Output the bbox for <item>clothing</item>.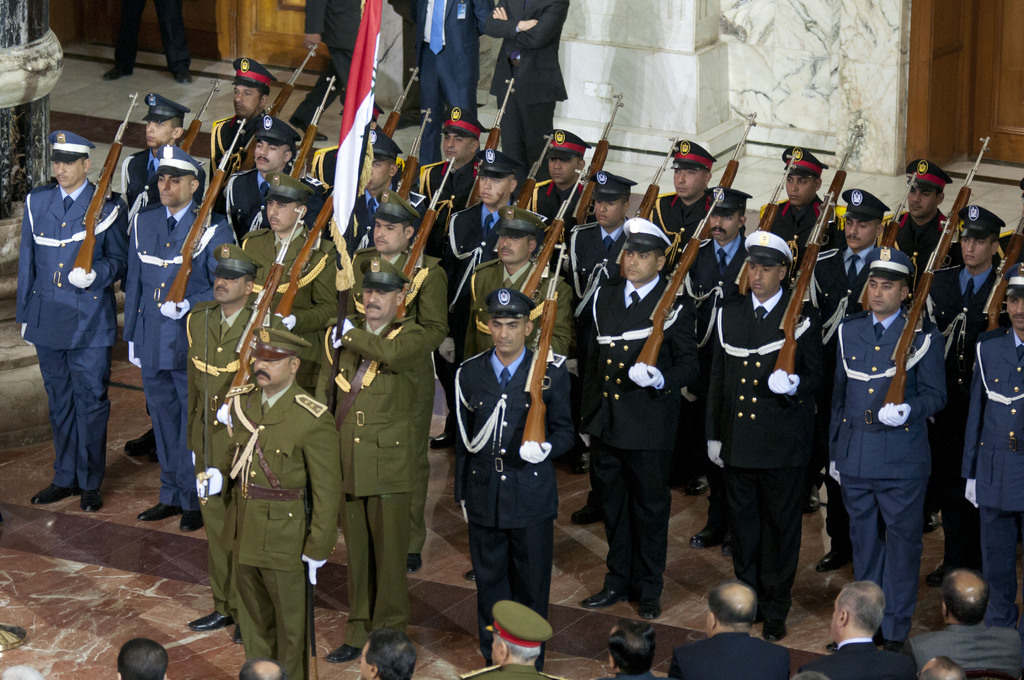
rect(408, 157, 491, 216).
